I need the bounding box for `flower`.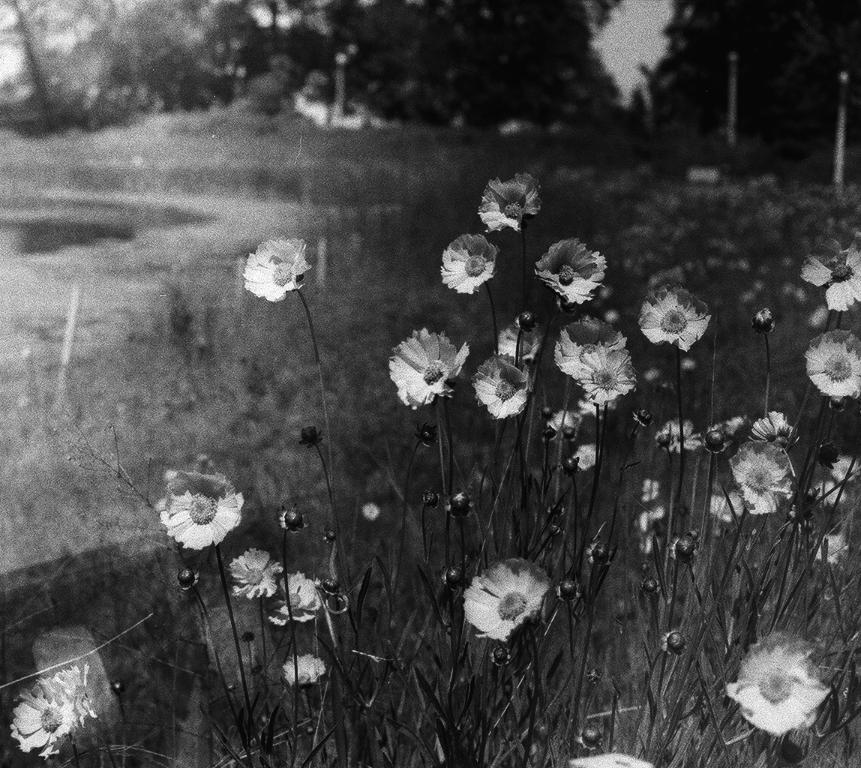
Here it is: [571,447,599,471].
